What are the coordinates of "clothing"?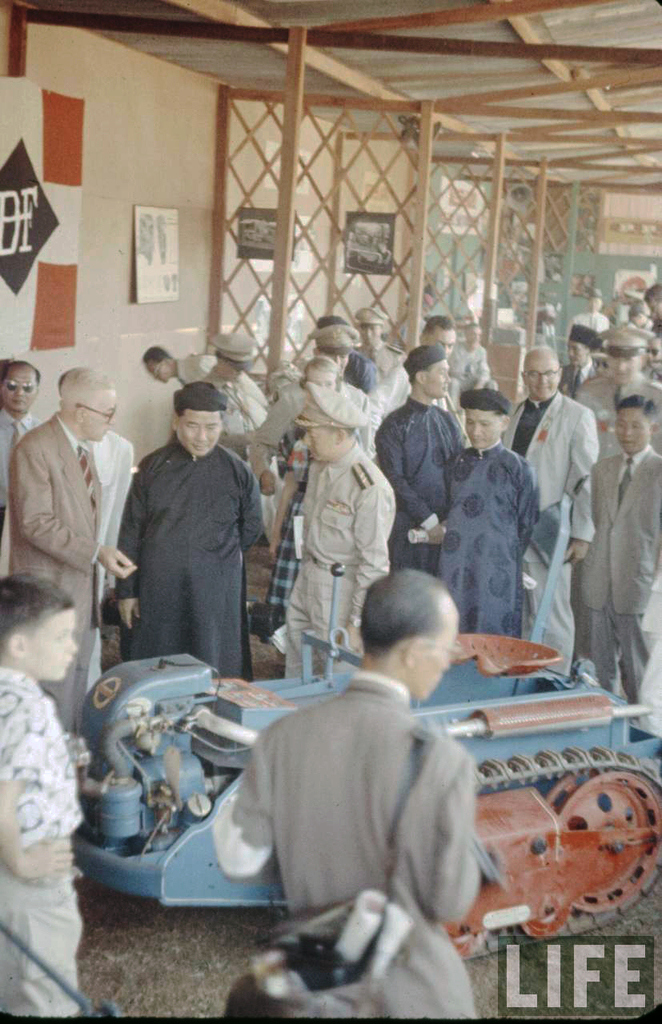
<region>267, 454, 397, 681</region>.
